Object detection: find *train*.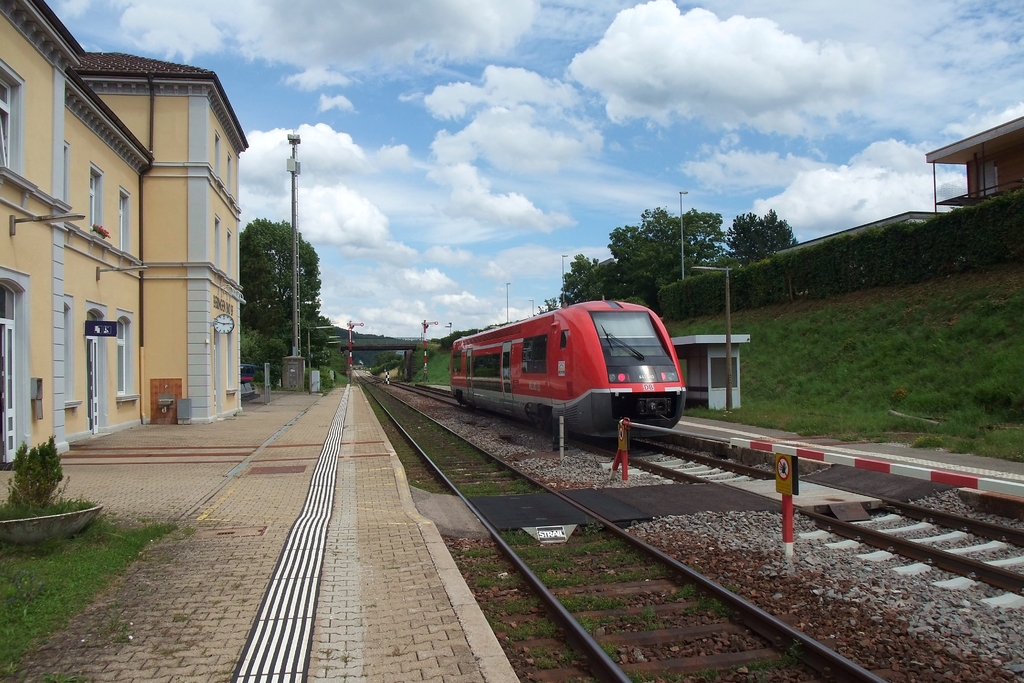
442/297/692/444.
